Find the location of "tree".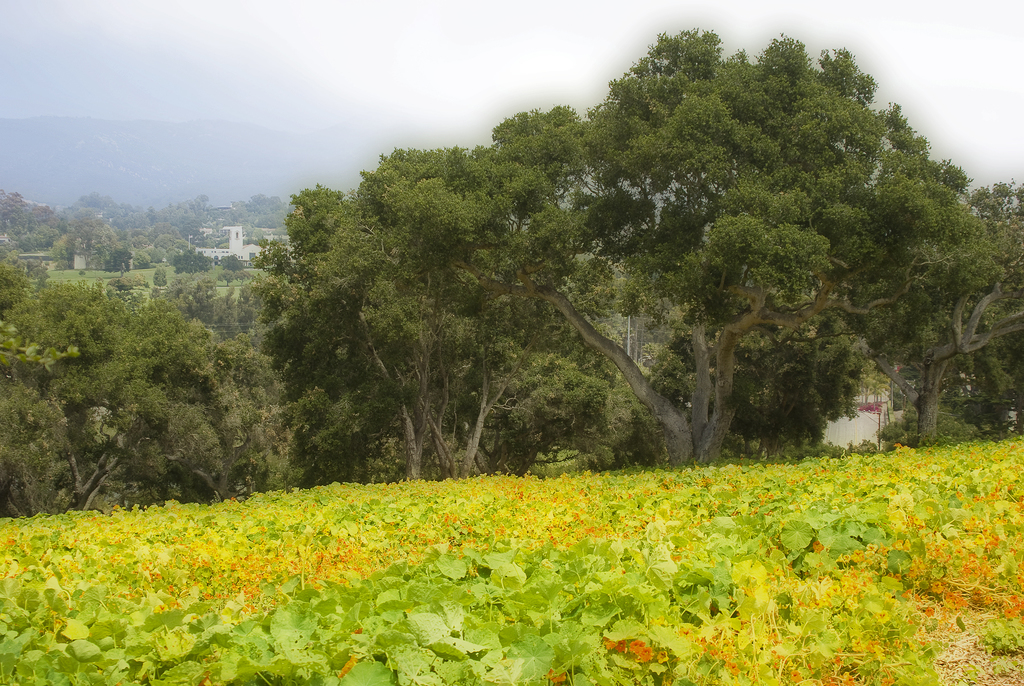
Location: (312, 135, 547, 476).
